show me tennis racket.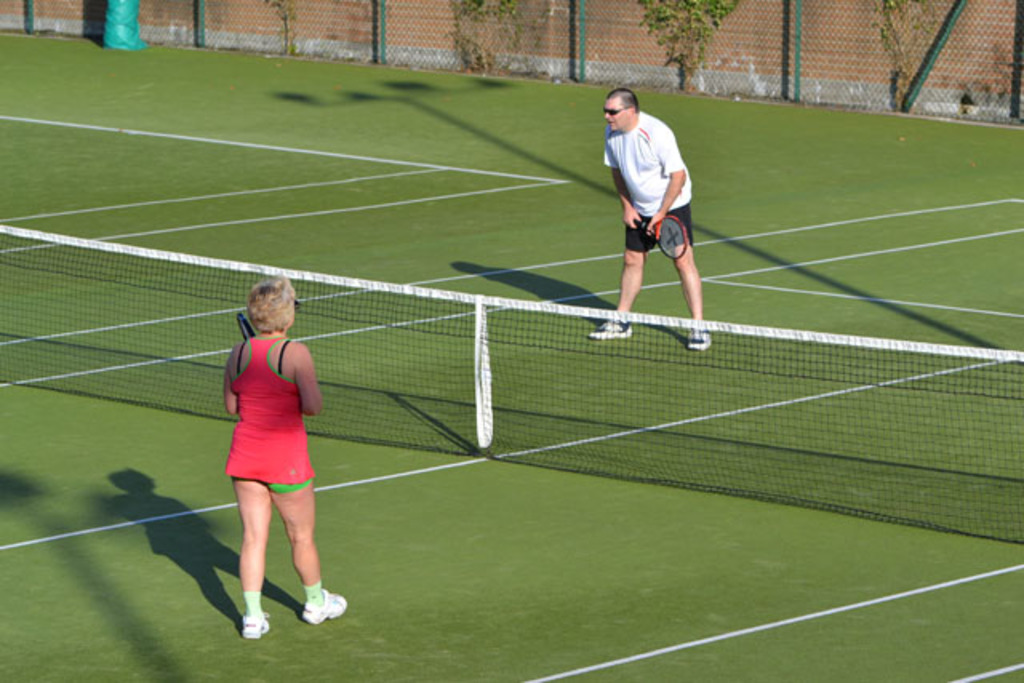
tennis racket is here: bbox=(634, 211, 688, 259).
